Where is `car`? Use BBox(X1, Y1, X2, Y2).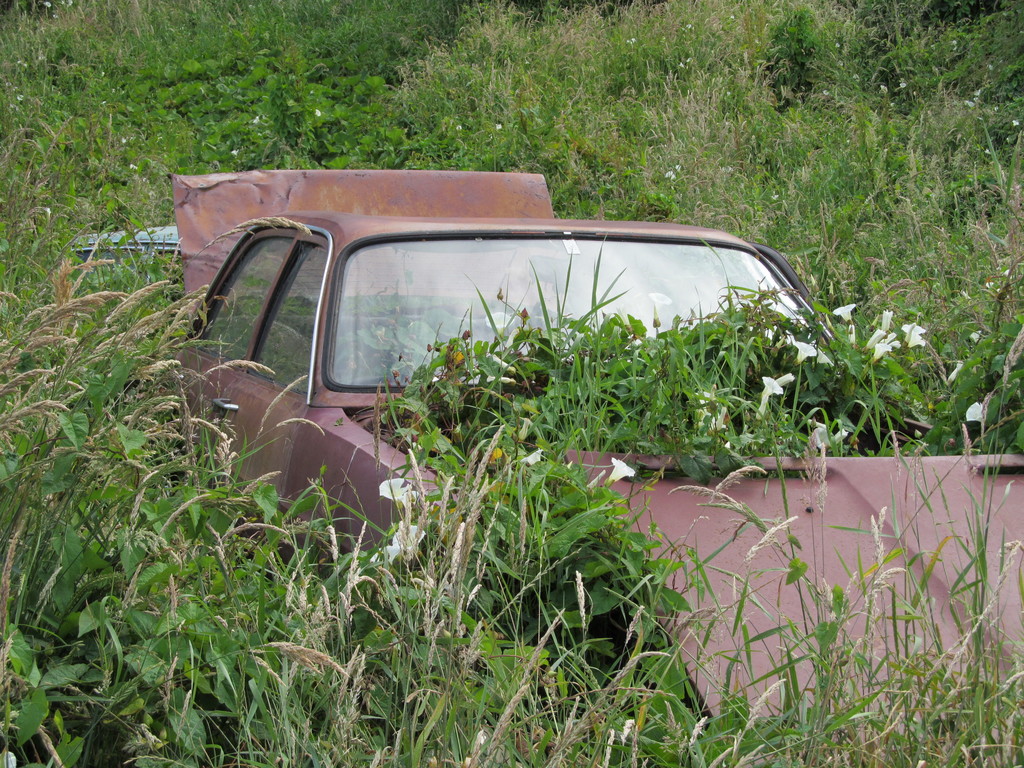
BBox(161, 170, 1023, 726).
